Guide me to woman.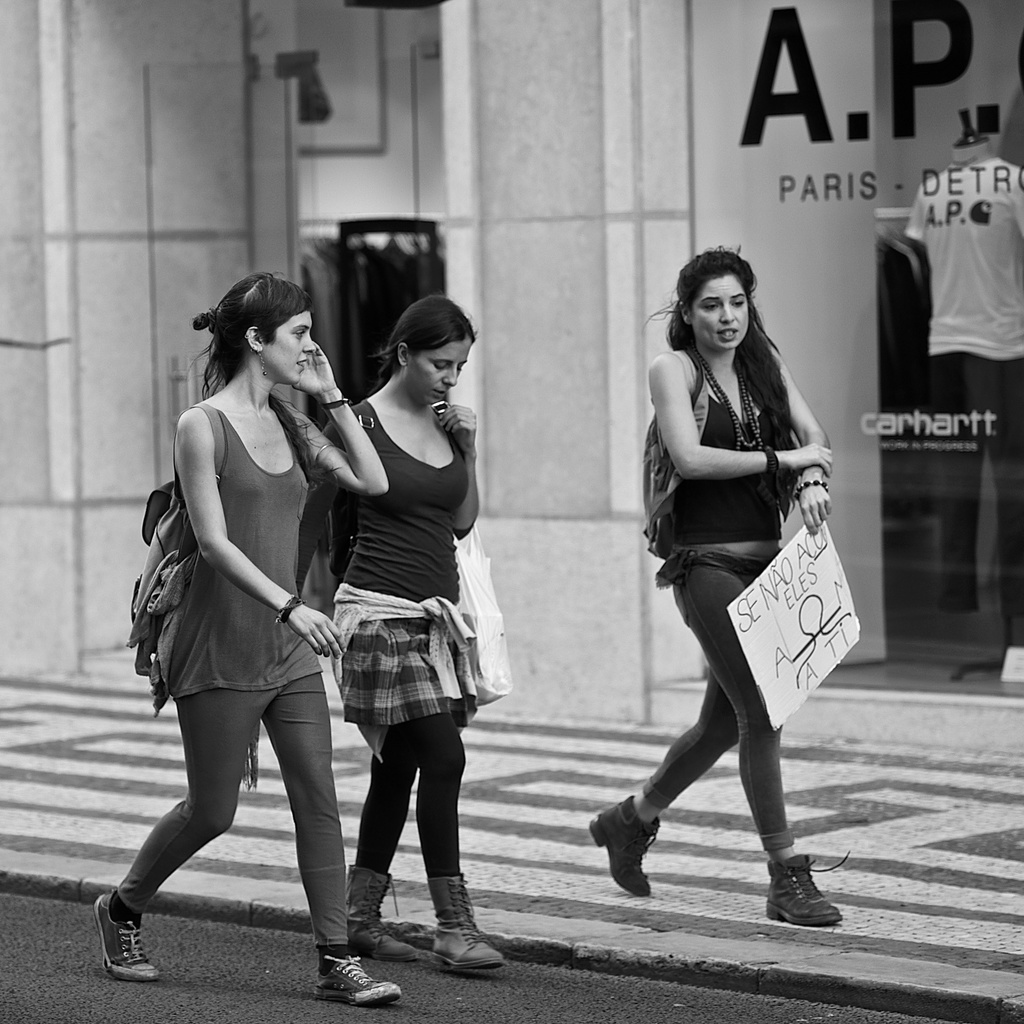
Guidance: Rect(92, 264, 399, 1009).
